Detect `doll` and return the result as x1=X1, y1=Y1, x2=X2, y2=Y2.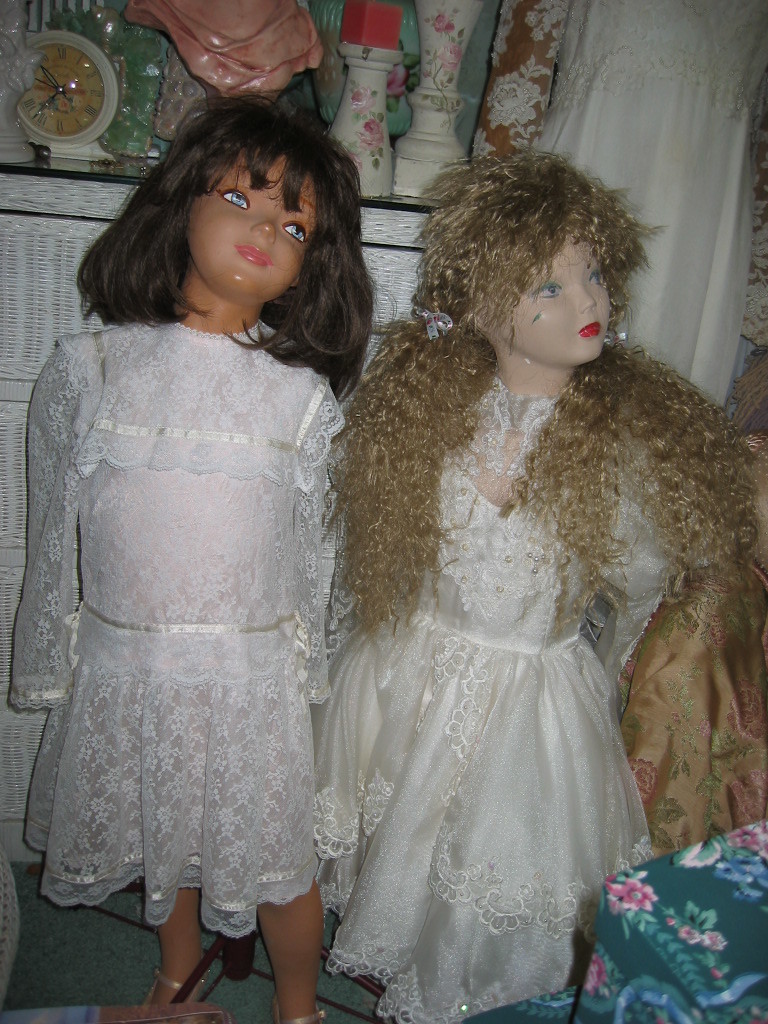
x1=0, y1=94, x2=362, y2=1017.
